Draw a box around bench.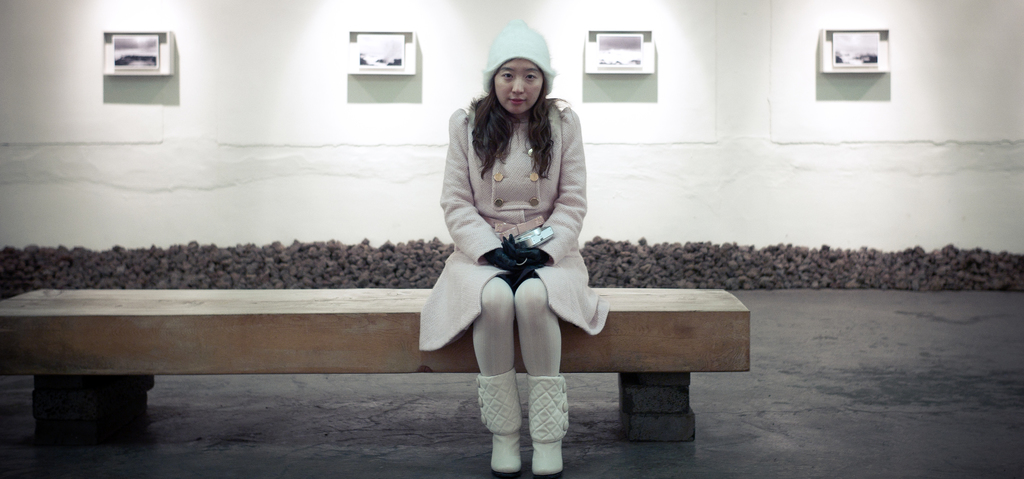
[0, 283, 750, 441].
